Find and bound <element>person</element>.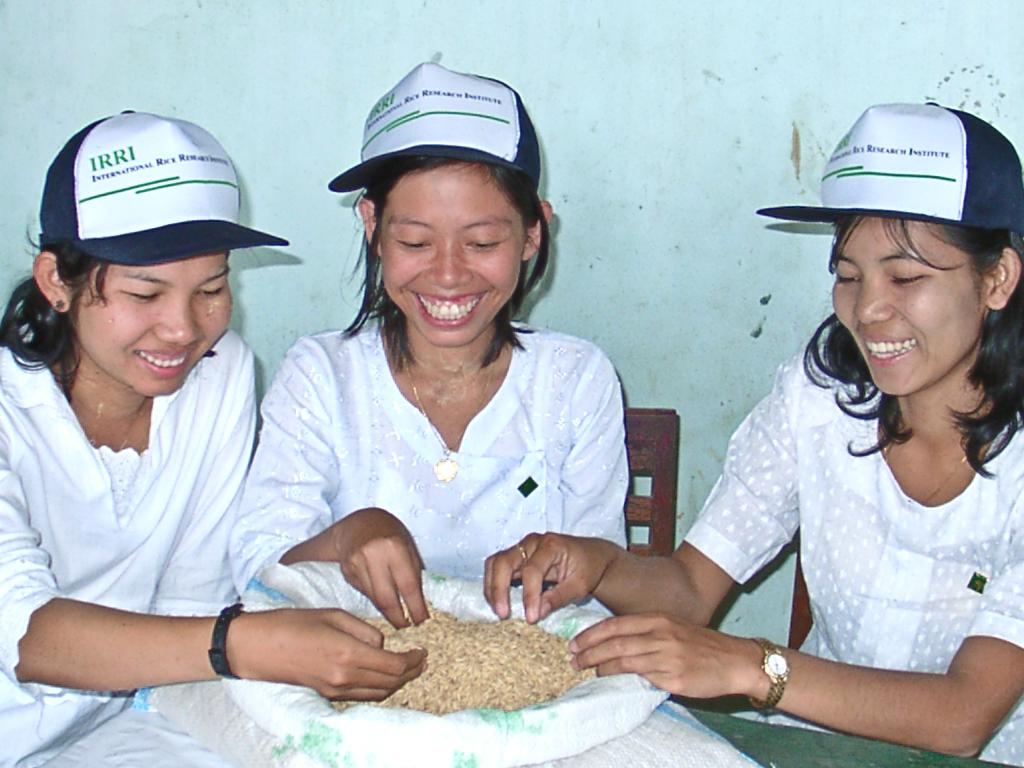
Bound: <box>691,115,1023,759</box>.
